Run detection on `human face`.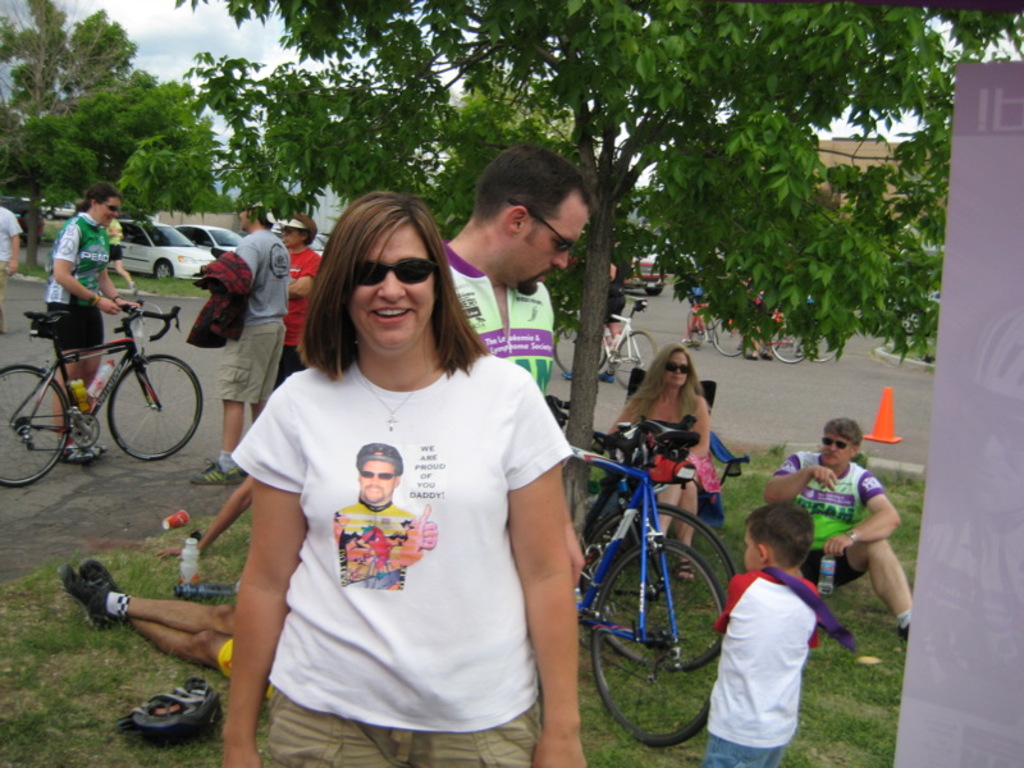
Result: <bbox>820, 431, 851, 470</bbox>.
